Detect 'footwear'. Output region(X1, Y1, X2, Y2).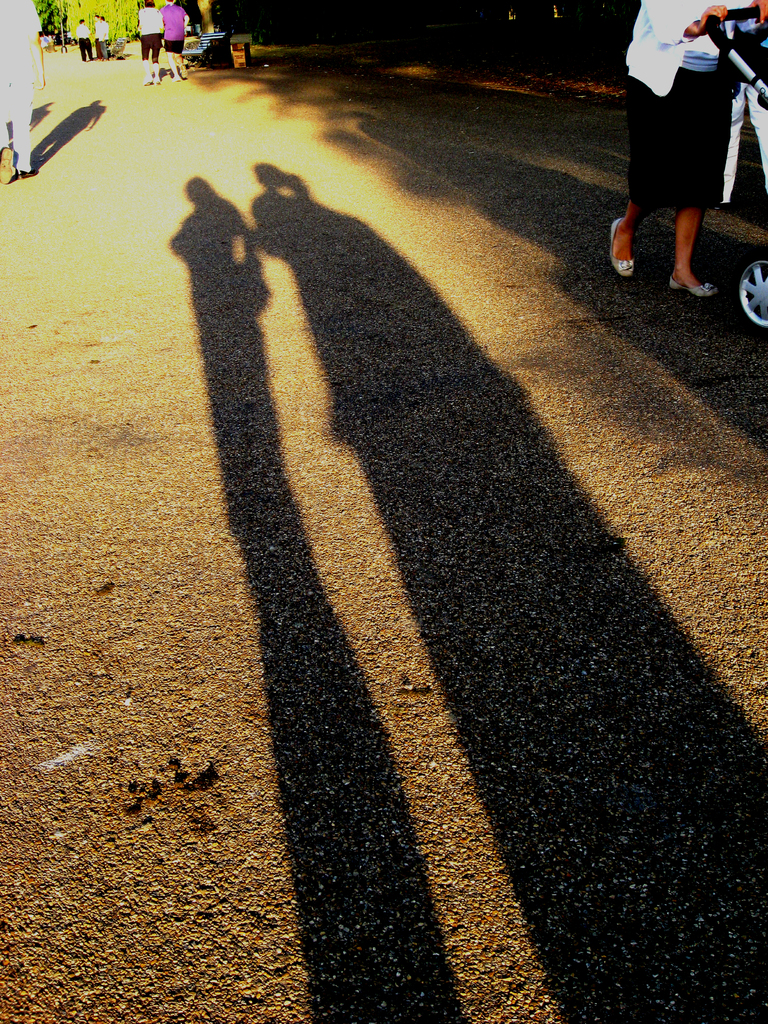
region(666, 267, 712, 291).
